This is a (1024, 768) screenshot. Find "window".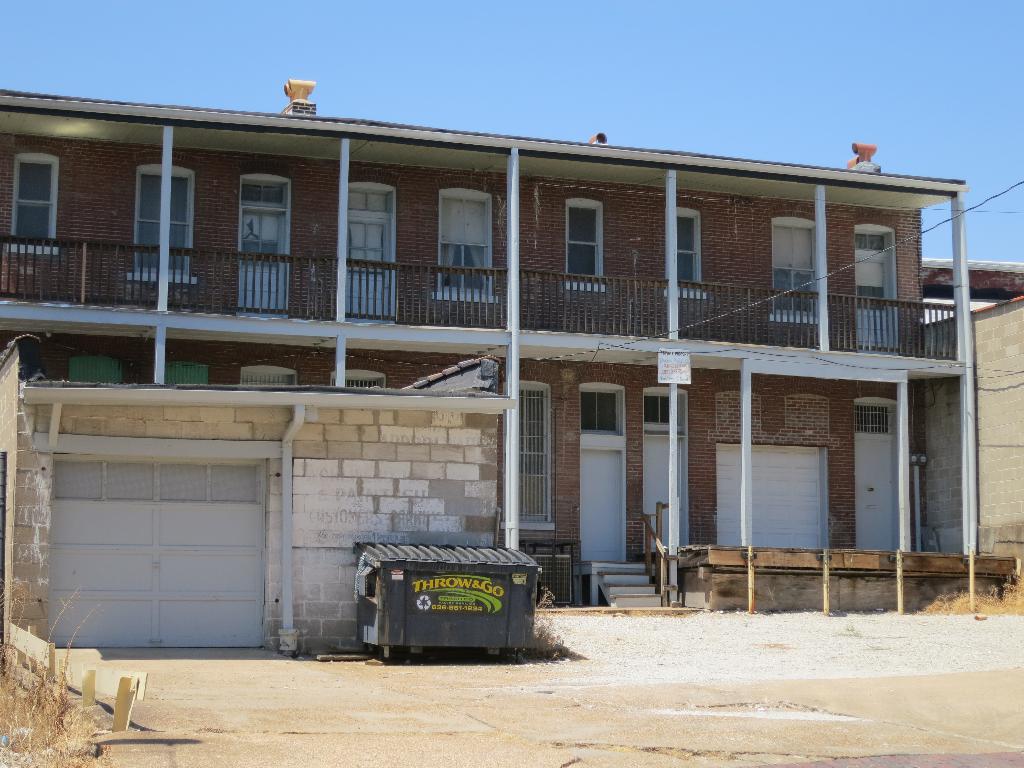
Bounding box: {"x1": 435, "y1": 193, "x2": 493, "y2": 300}.
